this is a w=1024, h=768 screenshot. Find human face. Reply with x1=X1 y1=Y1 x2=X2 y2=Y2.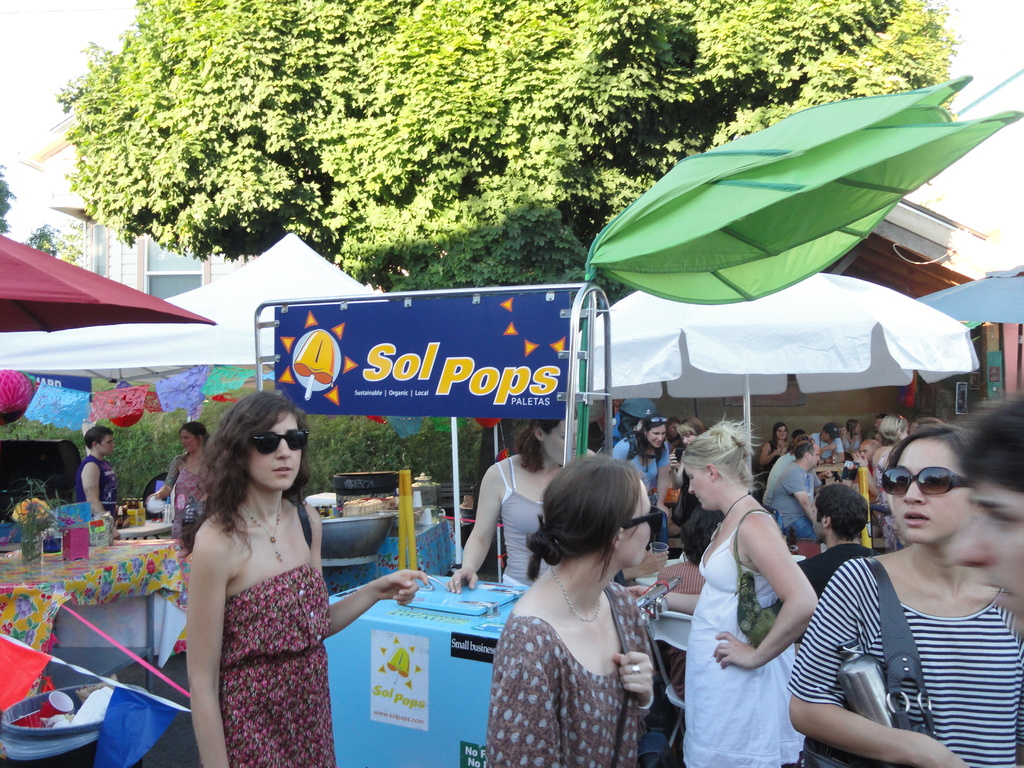
x1=619 y1=488 x2=653 y2=569.
